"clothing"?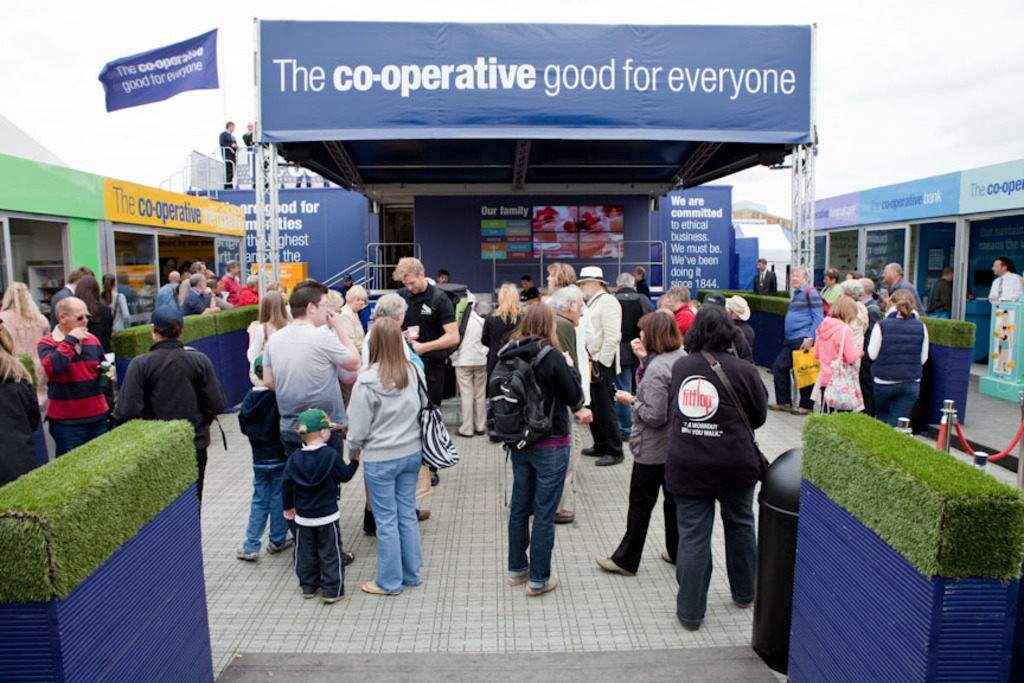
bbox=(104, 334, 225, 500)
